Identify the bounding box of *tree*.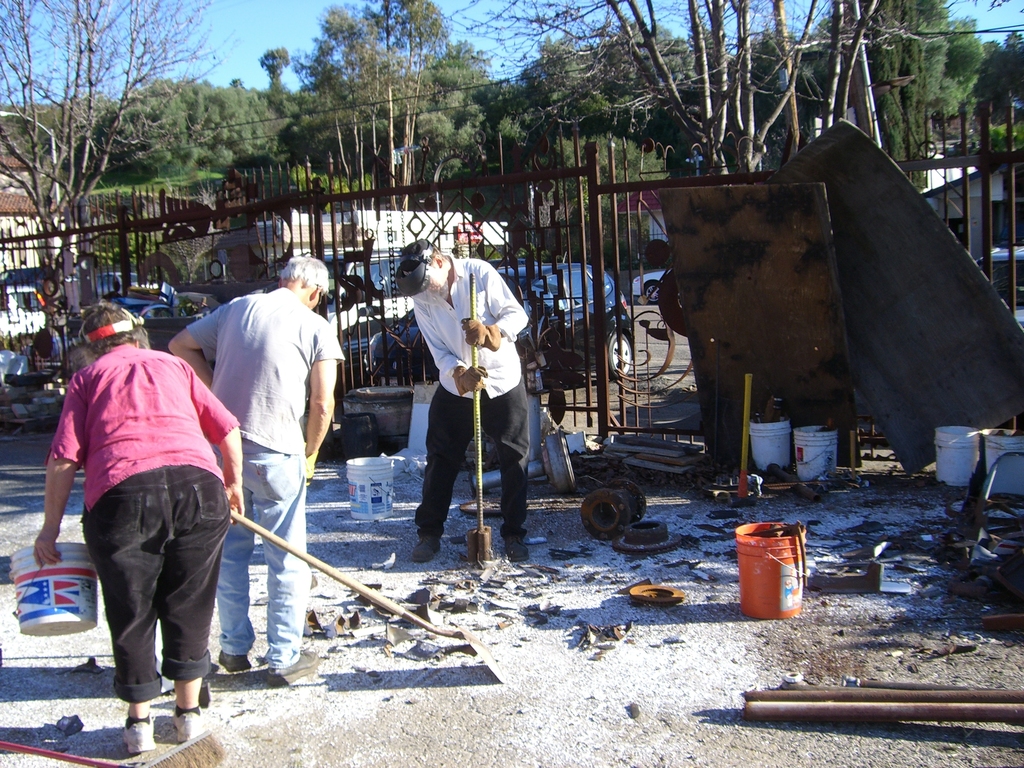
721/0/921/182.
